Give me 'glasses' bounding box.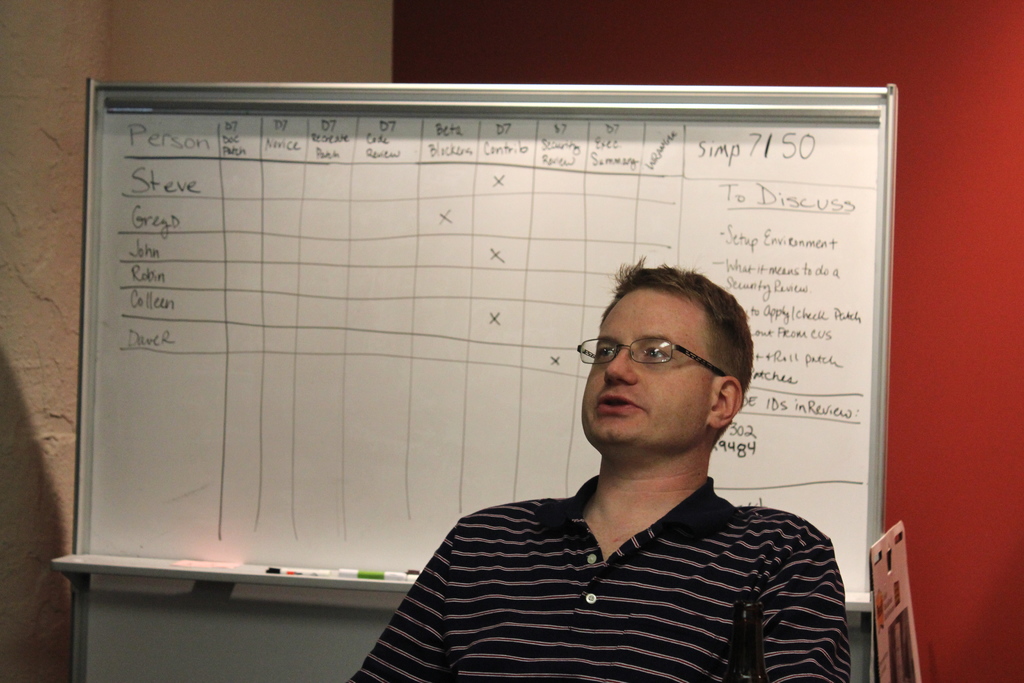
(x1=574, y1=334, x2=727, y2=380).
